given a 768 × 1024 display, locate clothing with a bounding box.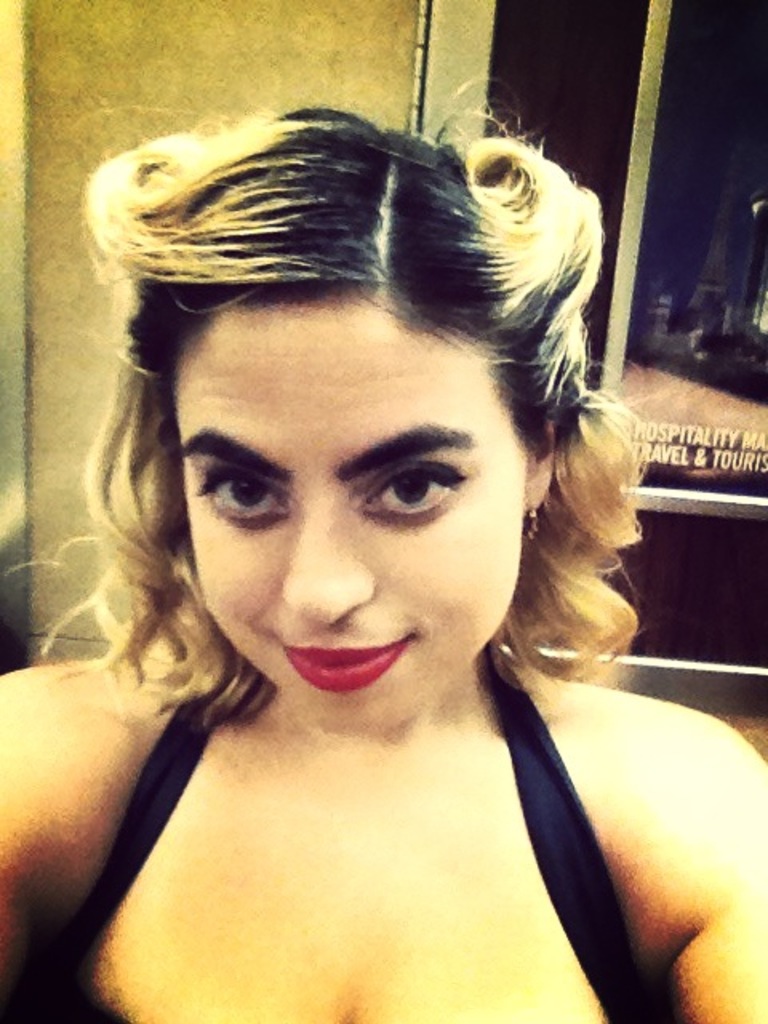
Located: <box>42,637,654,1022</box>.
